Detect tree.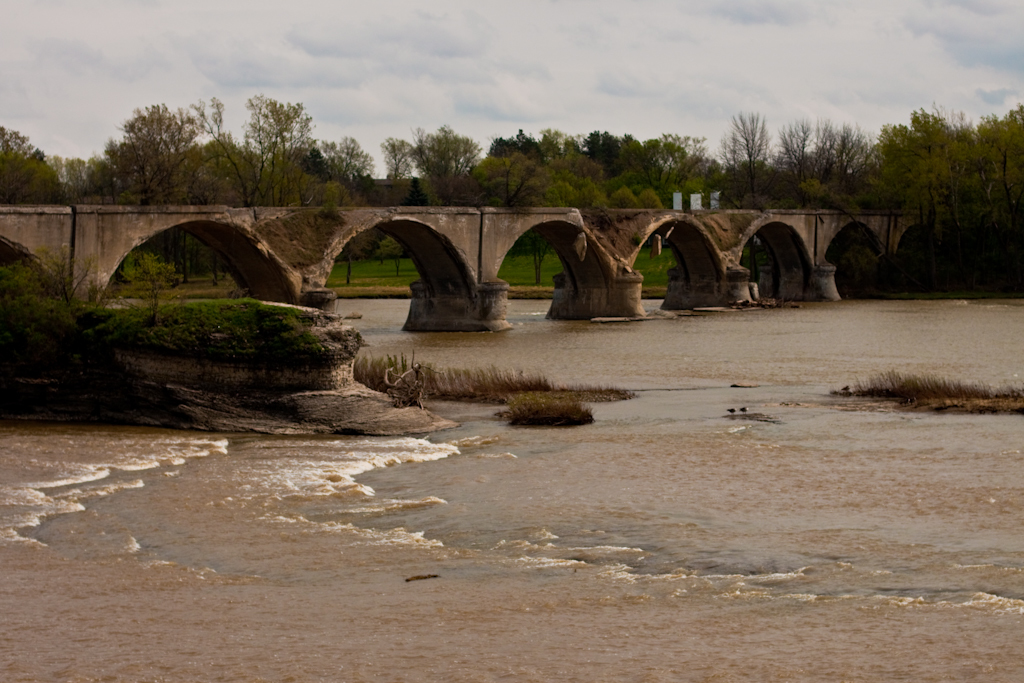
Detected at {"x1": 46, "y1": 151, "x2": 97, "y2": 197}.
